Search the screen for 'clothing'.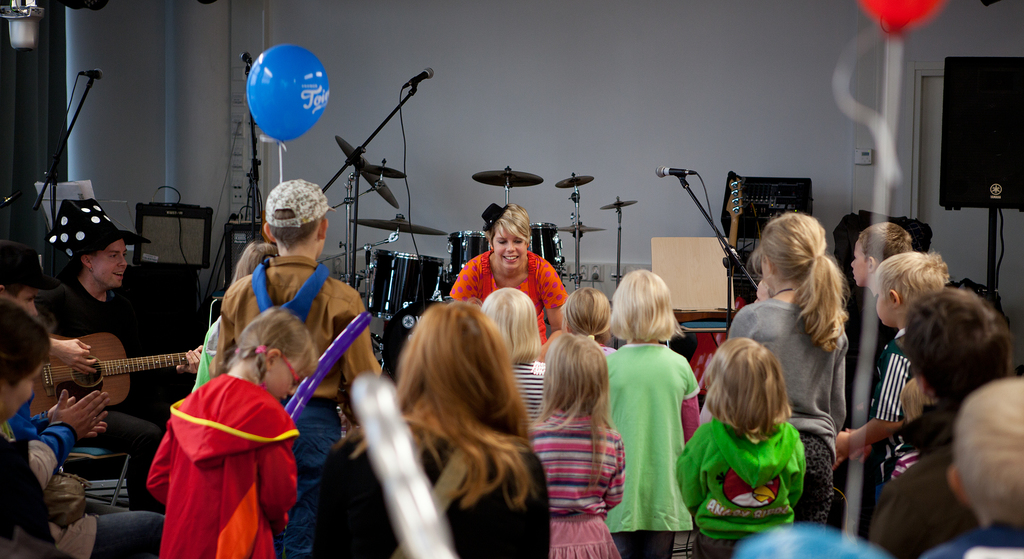
Found at {"left": 728, "top": 300, "right": 849, "bottom": 539}.
